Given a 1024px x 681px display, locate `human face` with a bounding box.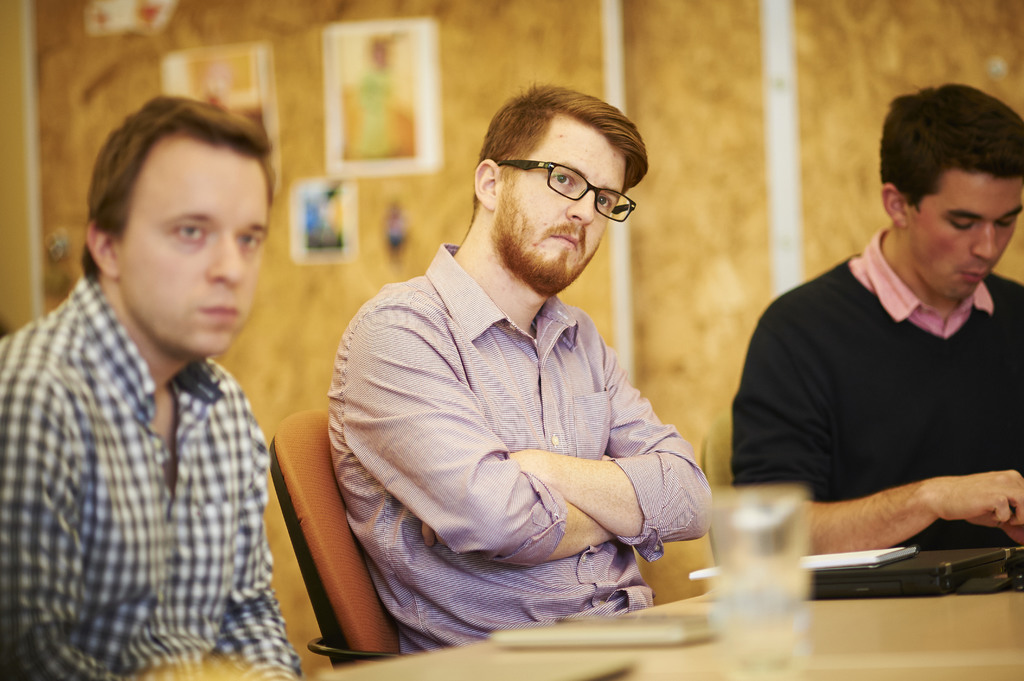
Located: (left=120, top=143, right=270, bottom=353).
